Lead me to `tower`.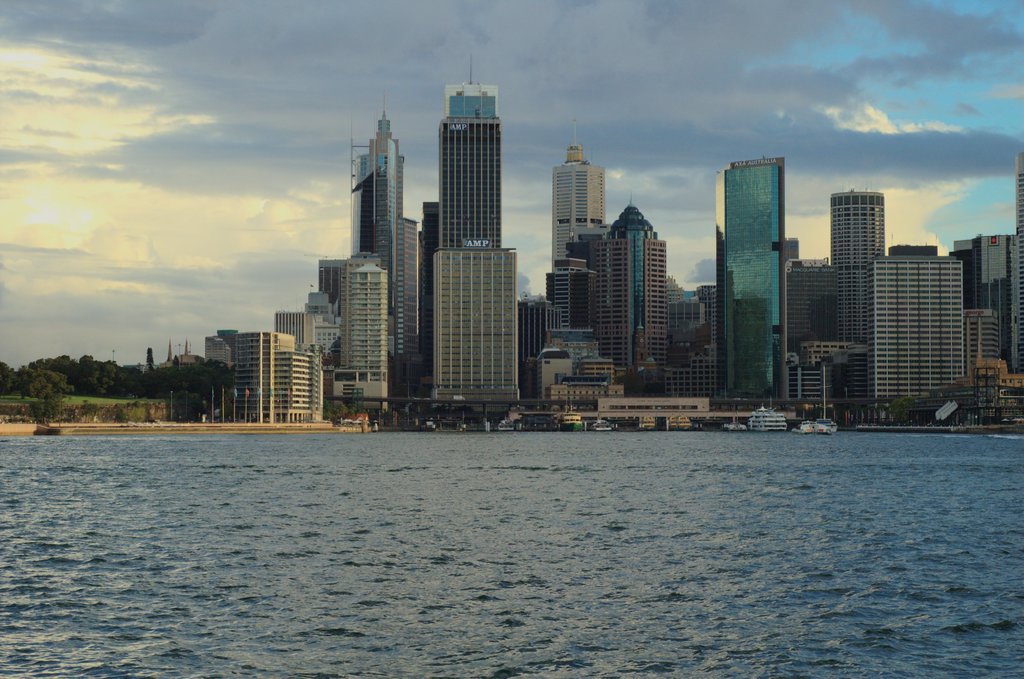
Lead to <box>318,257,353,322</box>.
